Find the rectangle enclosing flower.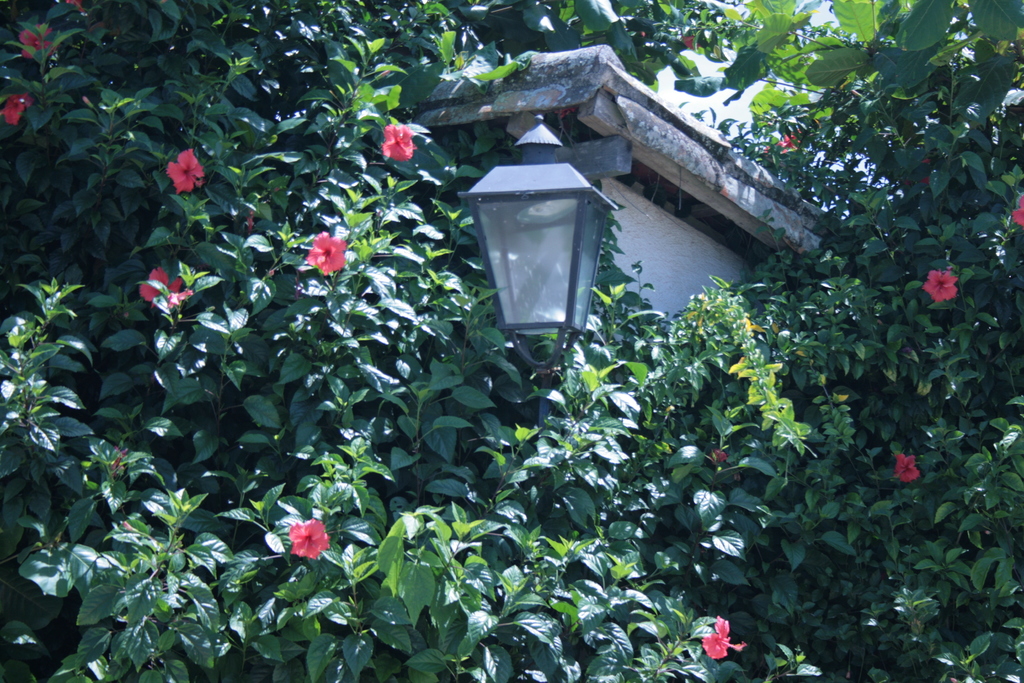
(x1=164, y1=148, x2=205, y2=197).
